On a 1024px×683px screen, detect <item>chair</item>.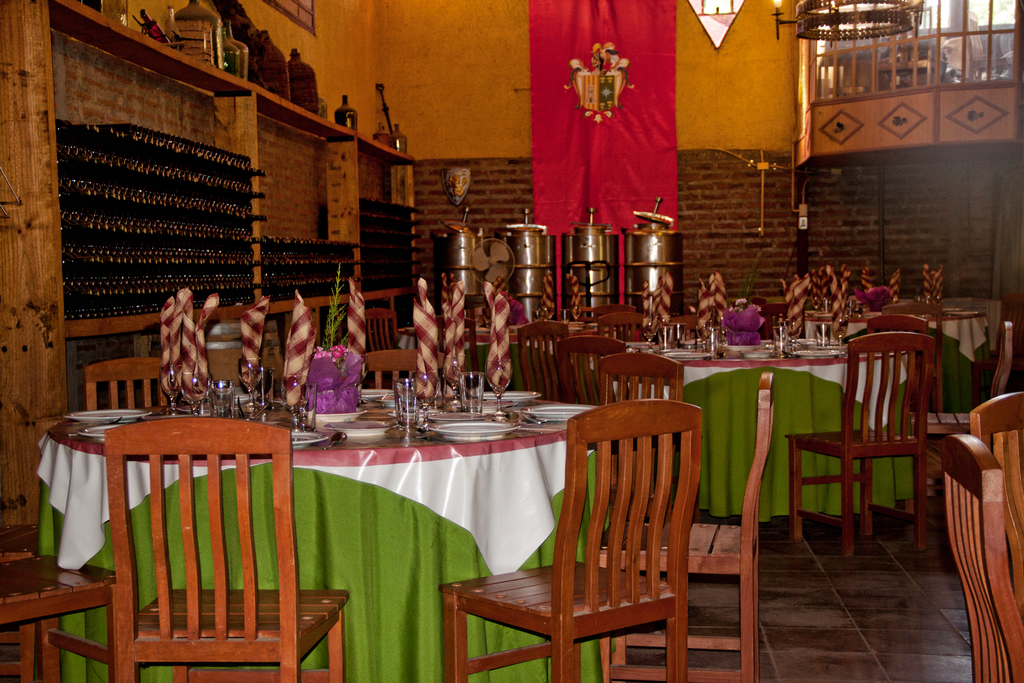
bbox=(594, 371, 776, 682).
